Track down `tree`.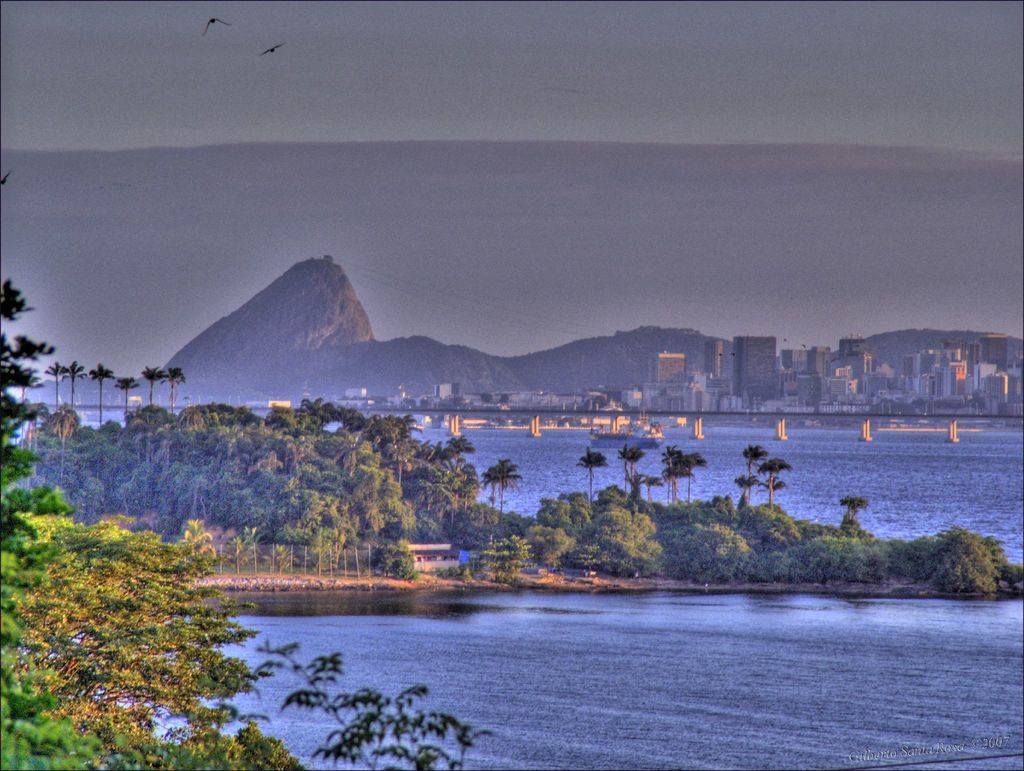
Tracked to <bbox>614, 444, 639, 494</bbox>.
